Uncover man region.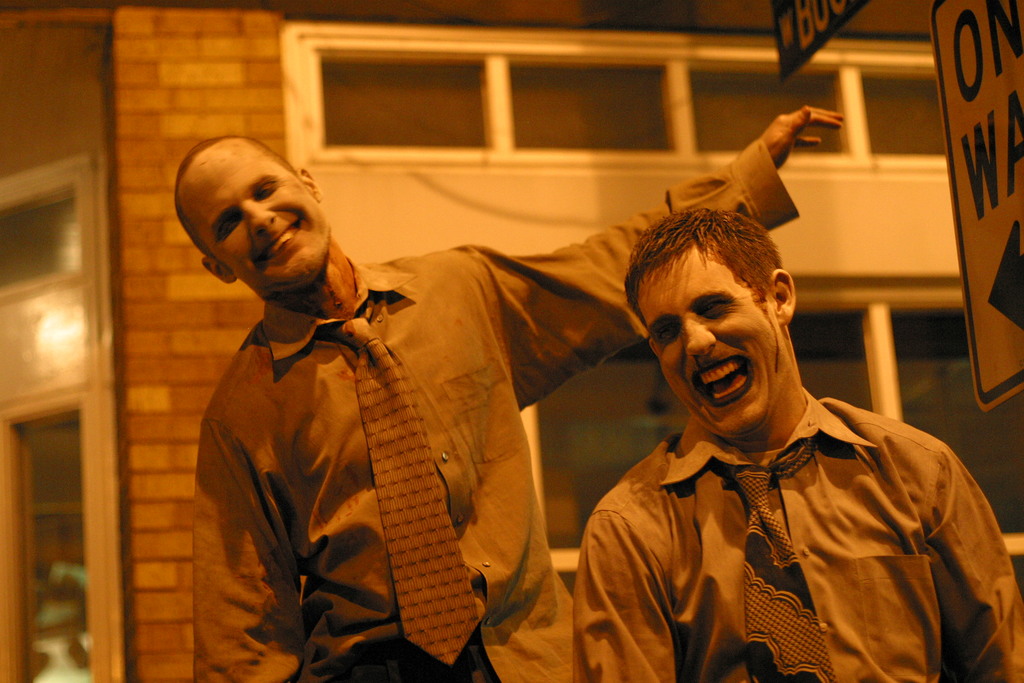
Uncovered: locate(172, 99, 846, 682).
